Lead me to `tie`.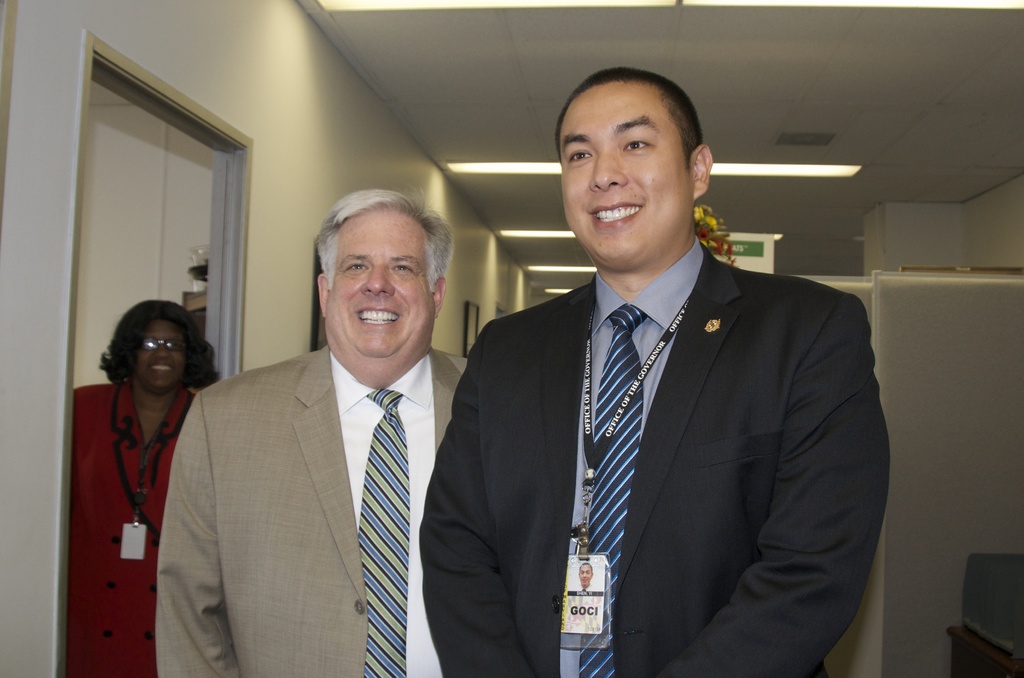
Lead to bbox=[582, 306, 639, 675].
